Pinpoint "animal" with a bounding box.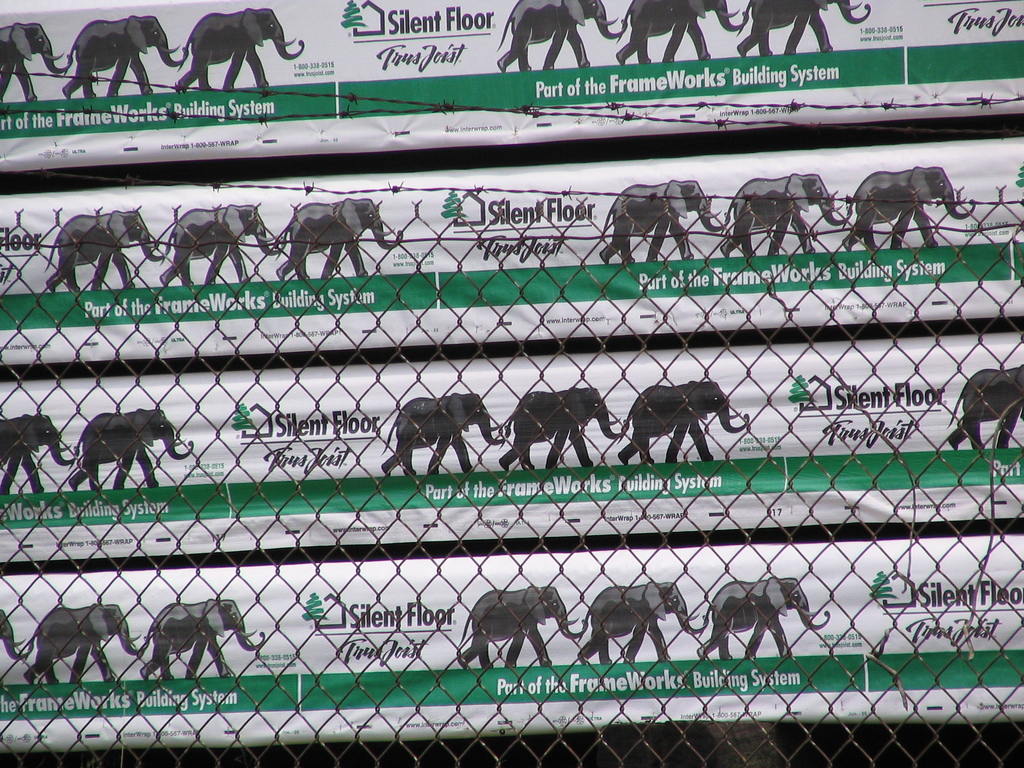
{"x1": 0, "y1": 417, "x2": 72, "y2": 492}.
